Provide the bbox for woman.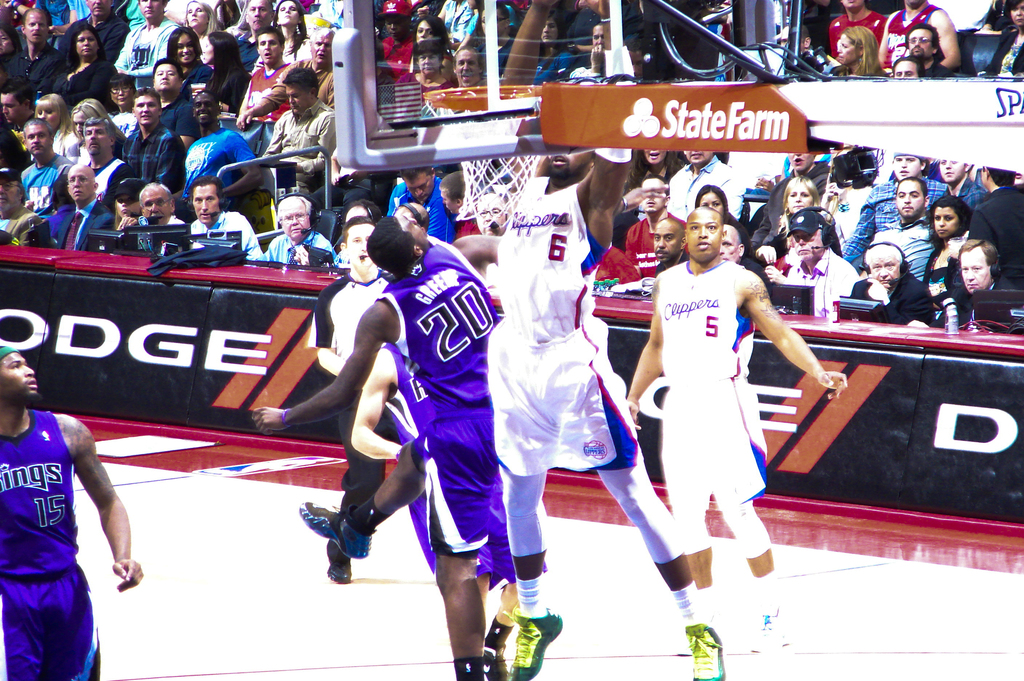
crop(829, 26, 886, 80).
